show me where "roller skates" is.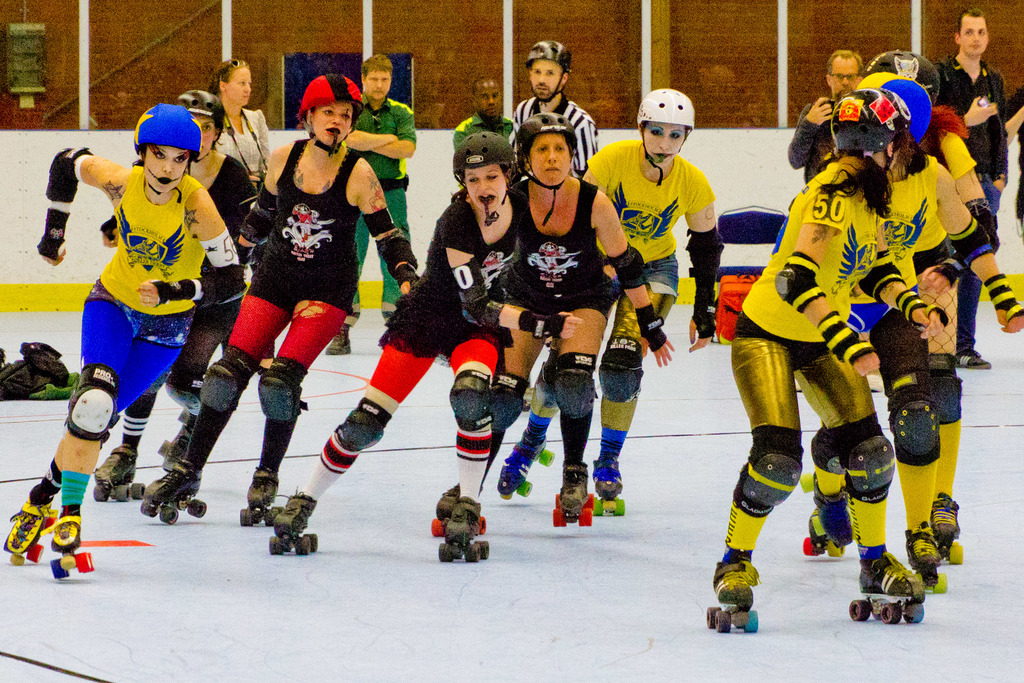
"roller skates" is at (x1=142, y1=463, x2=211, y2=529).
